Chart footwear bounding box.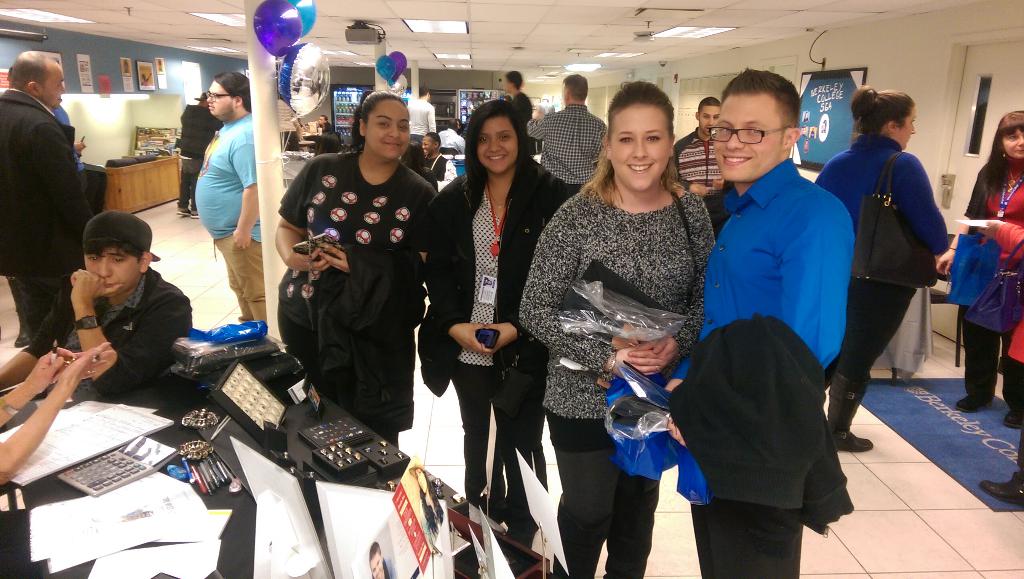
Charted: {"left": 830, "top": 367, "right": 874, "bottom": 457}.
